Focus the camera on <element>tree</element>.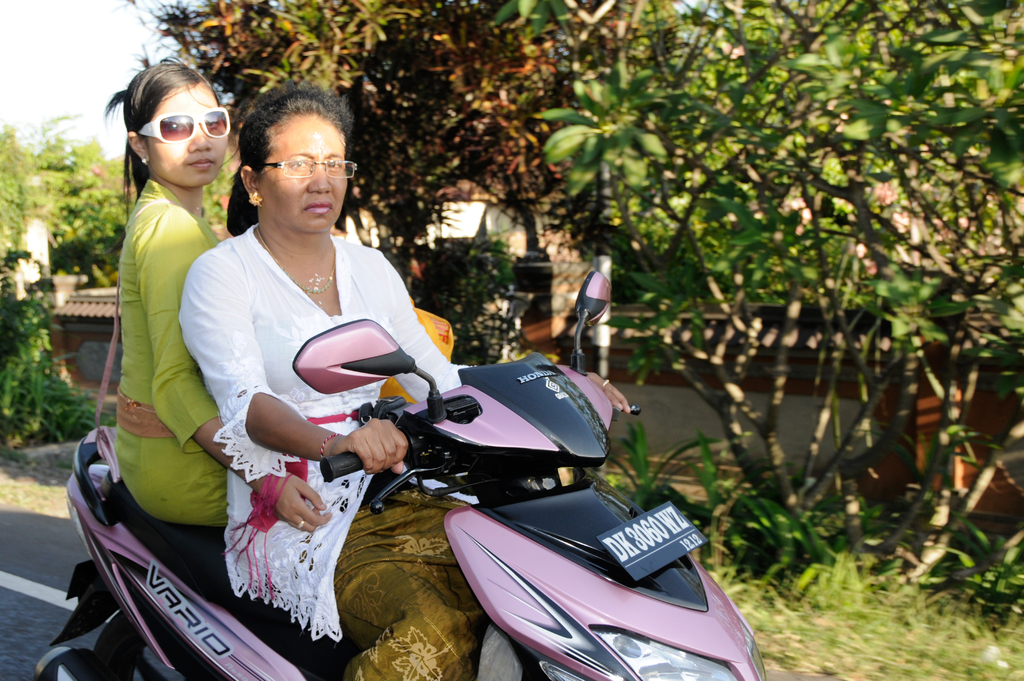
Focus region: {"left": 488, "top": 0, "right": 1023, "bottom": 605}.
